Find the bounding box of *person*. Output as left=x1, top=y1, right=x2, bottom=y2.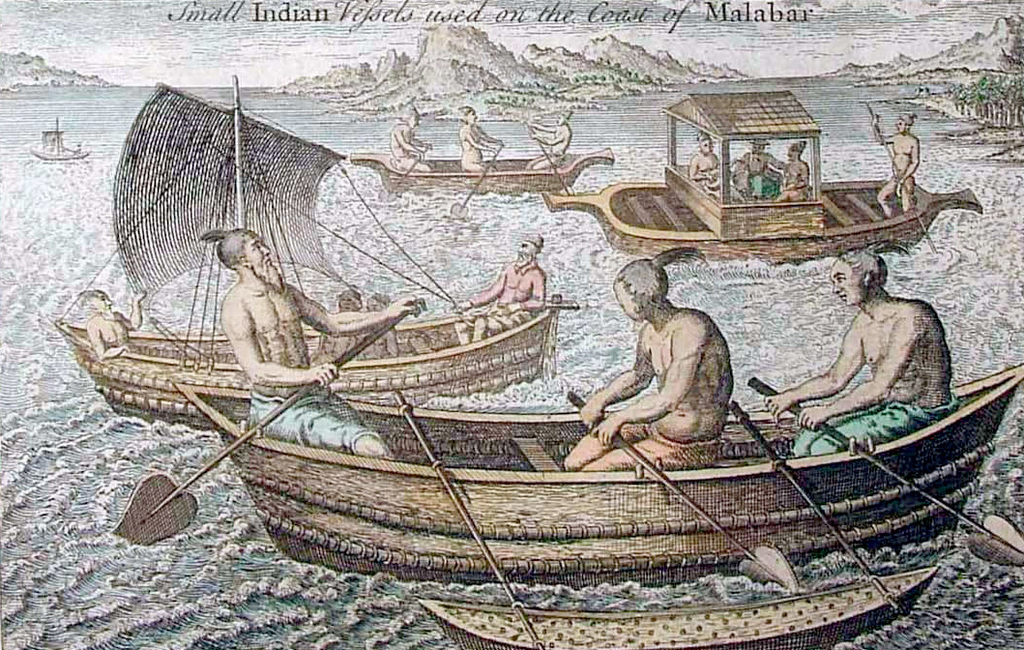
left=450, top=230, right=549, bottom=345.
